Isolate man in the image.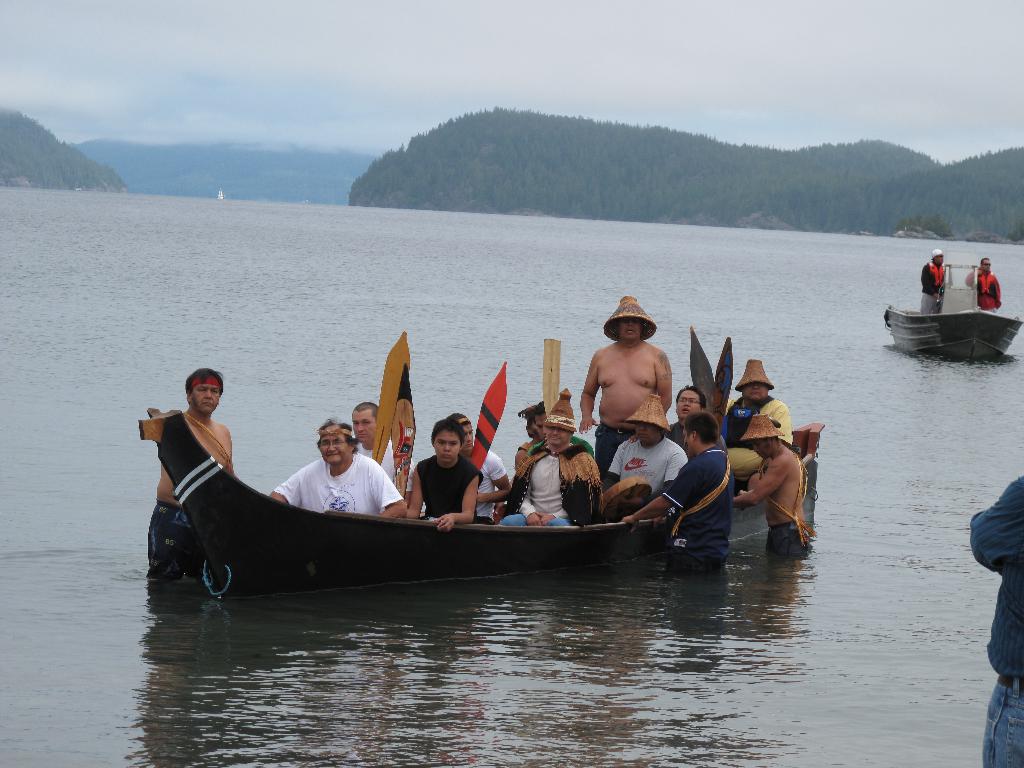
Isolated region: box(964, 257, 1002, 313).
